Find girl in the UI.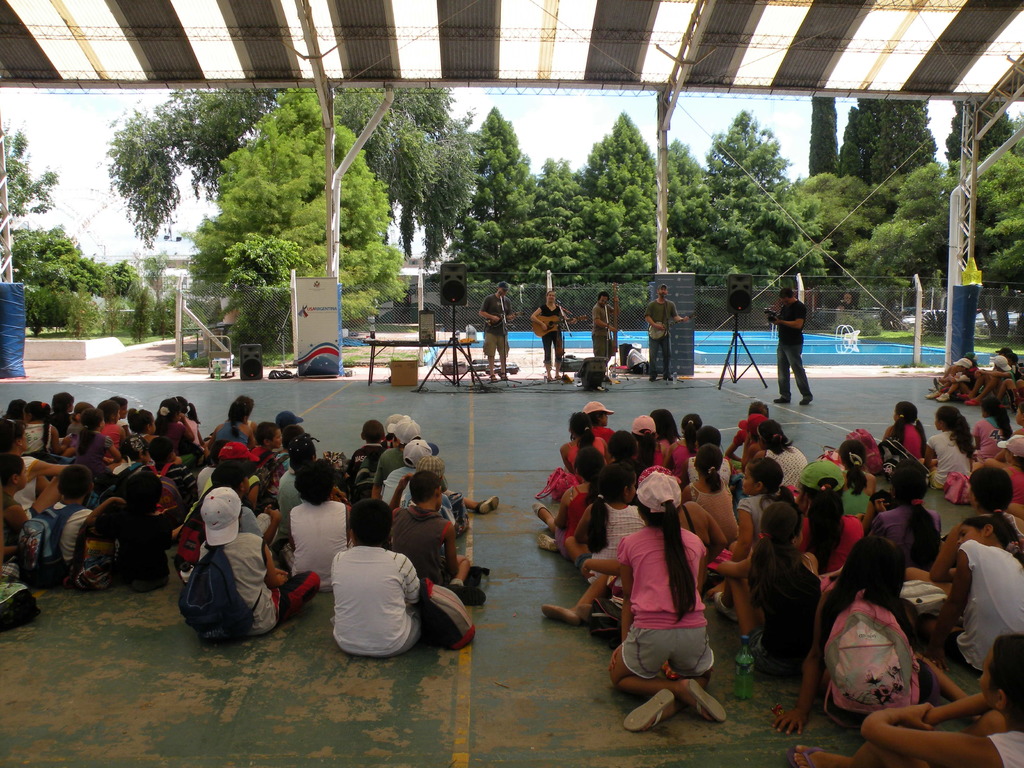
UI element at 792 458 862 585.
